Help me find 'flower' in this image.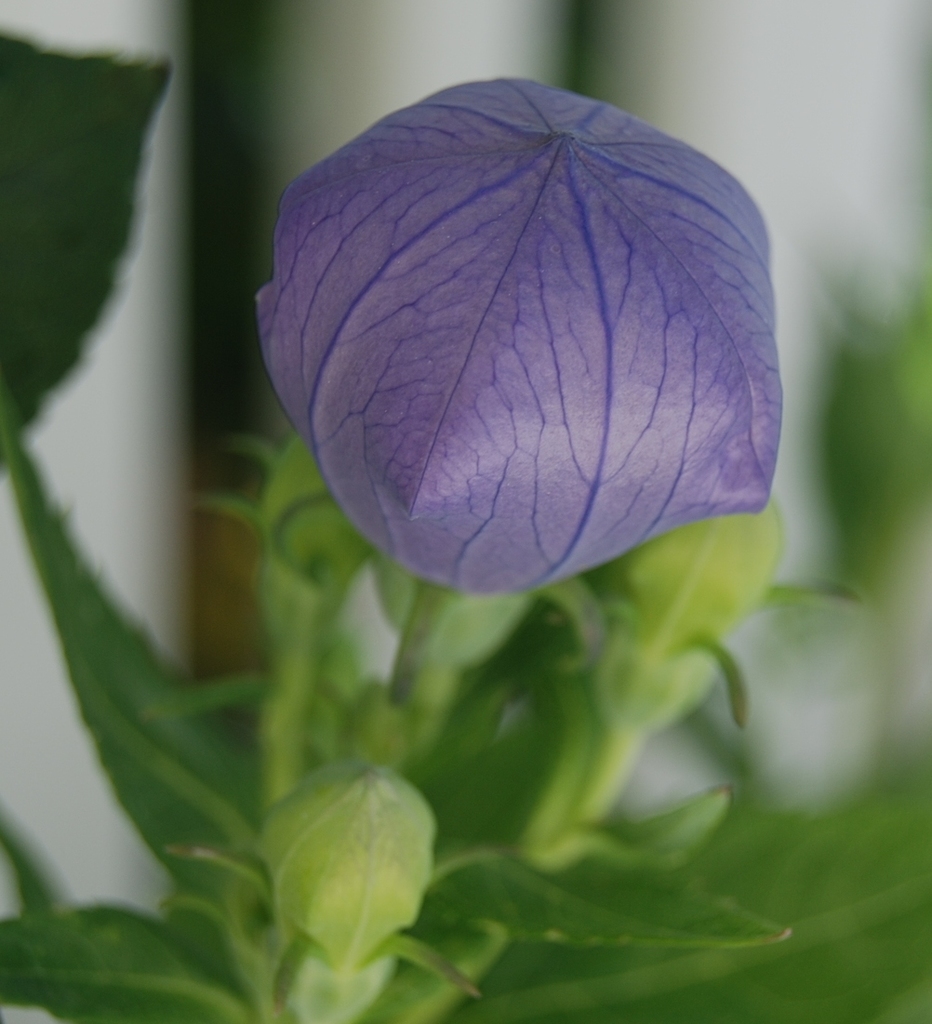
Found it: left=225, top=85, right=764, bottom=671.
